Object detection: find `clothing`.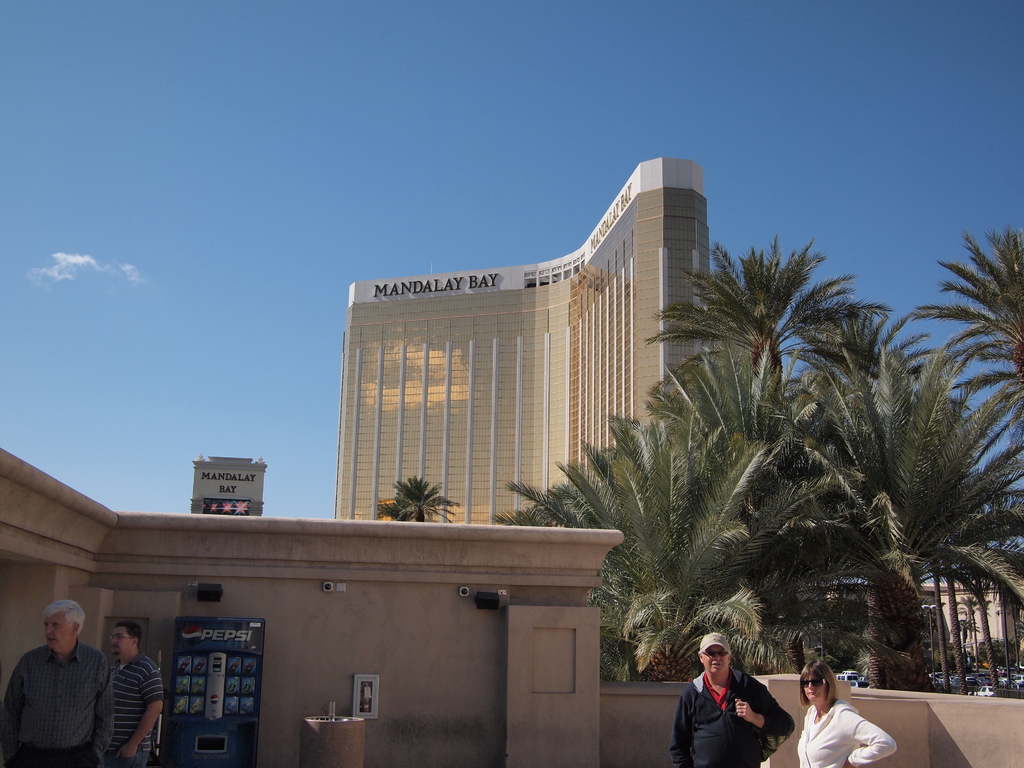
bbox=[106, 647, 170, 767].
